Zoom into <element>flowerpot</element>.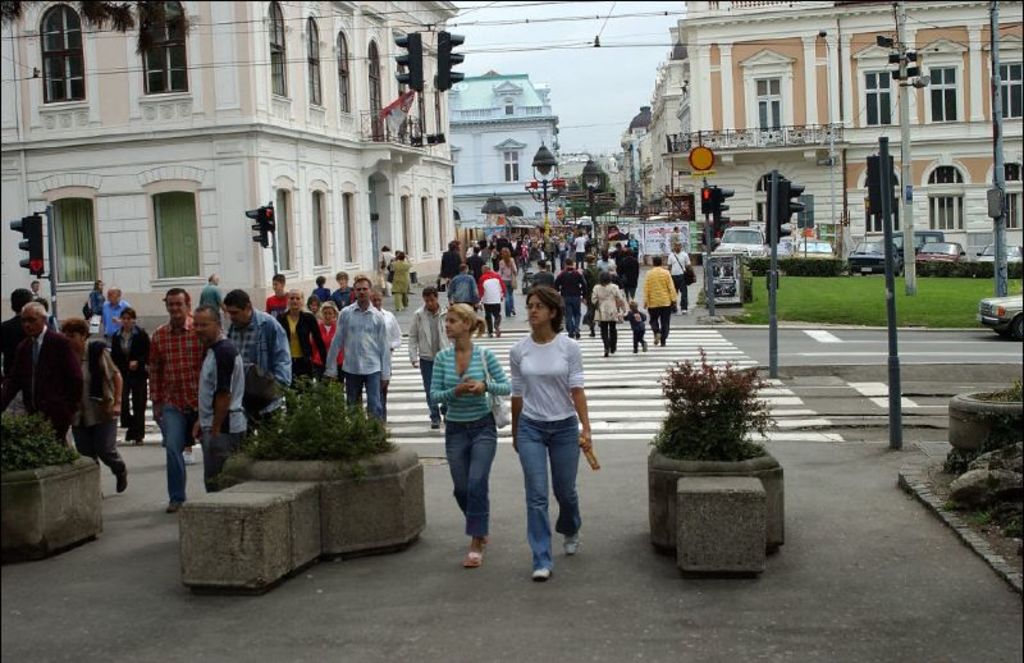
Zoom target: bbox=[0, 454, 114, 563].
